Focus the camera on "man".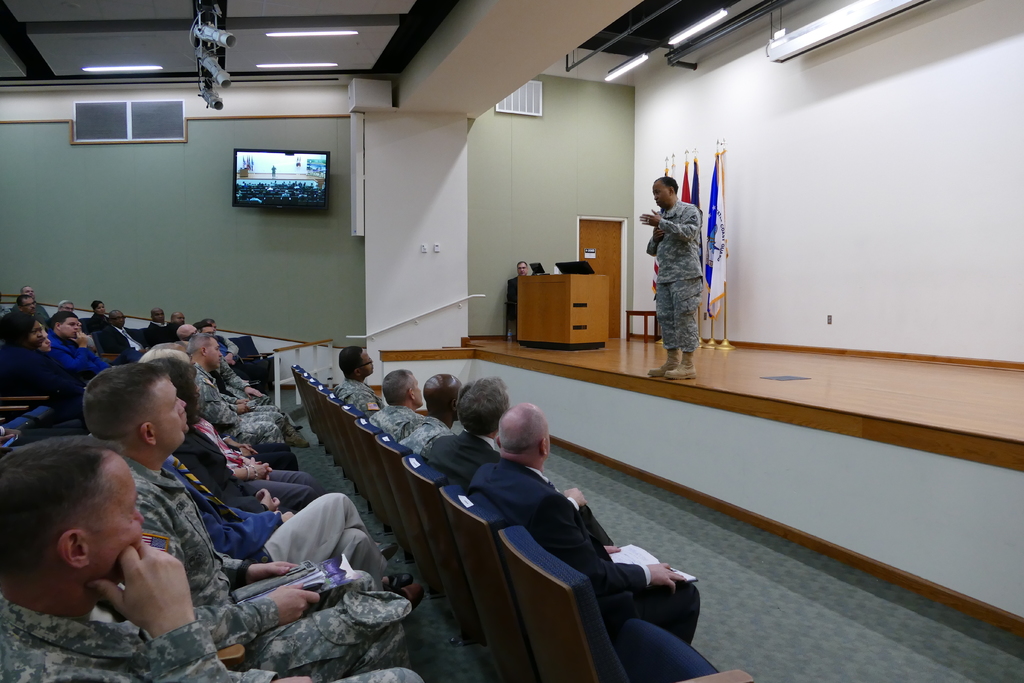
Focus region: Rect(638, 176, 705, 381).
